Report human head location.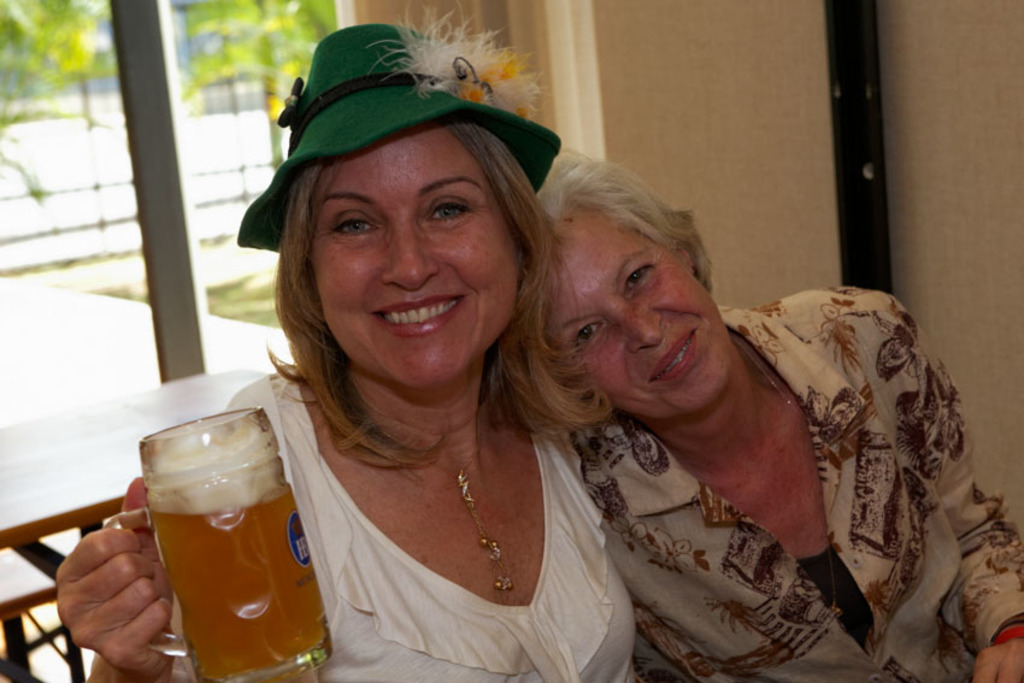
Report: (left=284, top=66, right=540, bottom=395).
